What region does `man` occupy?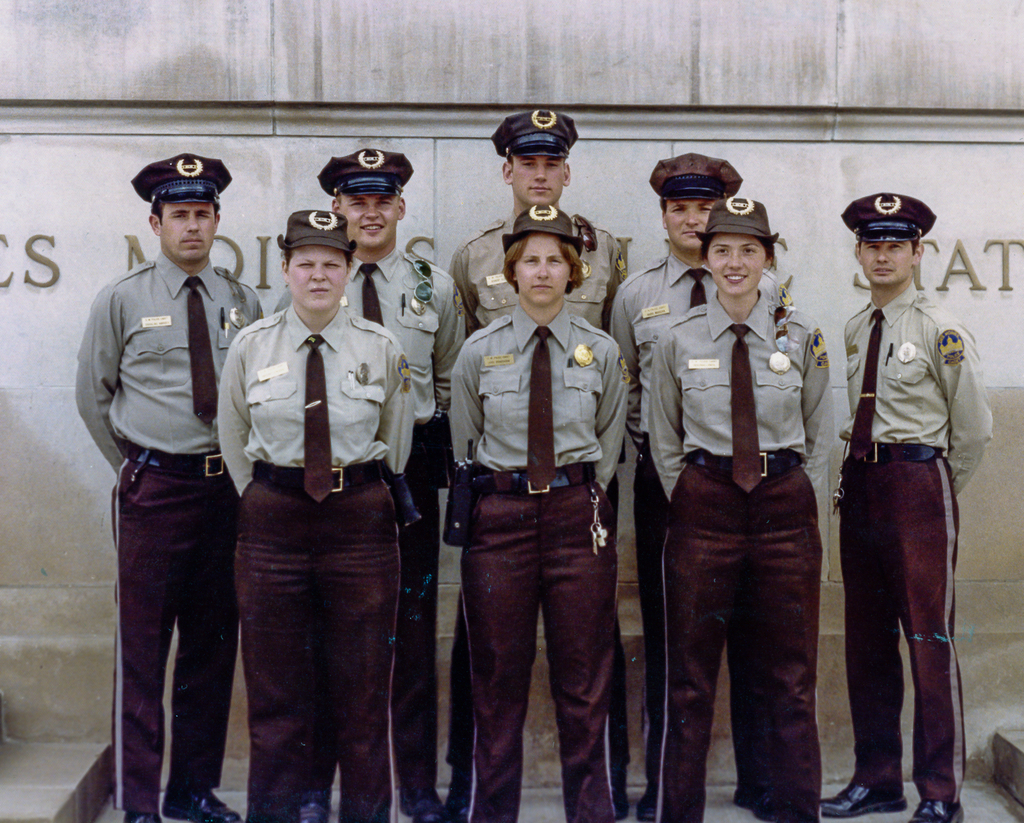
box(275, 148, 470, 822).
